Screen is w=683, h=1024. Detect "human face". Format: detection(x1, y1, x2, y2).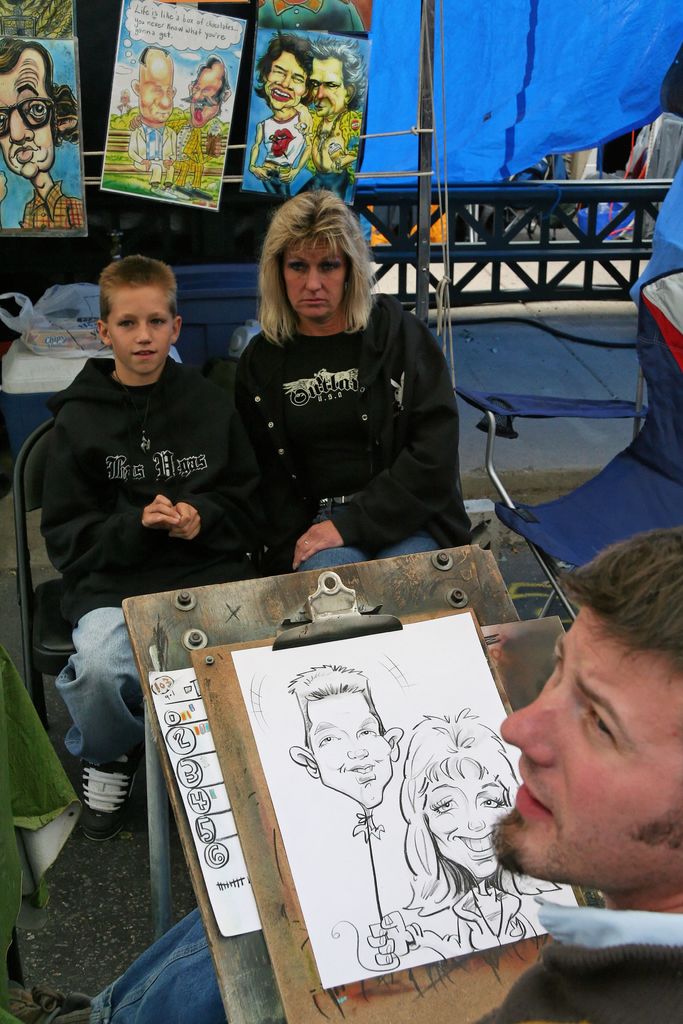
detection(302, 694, 390, 813).
